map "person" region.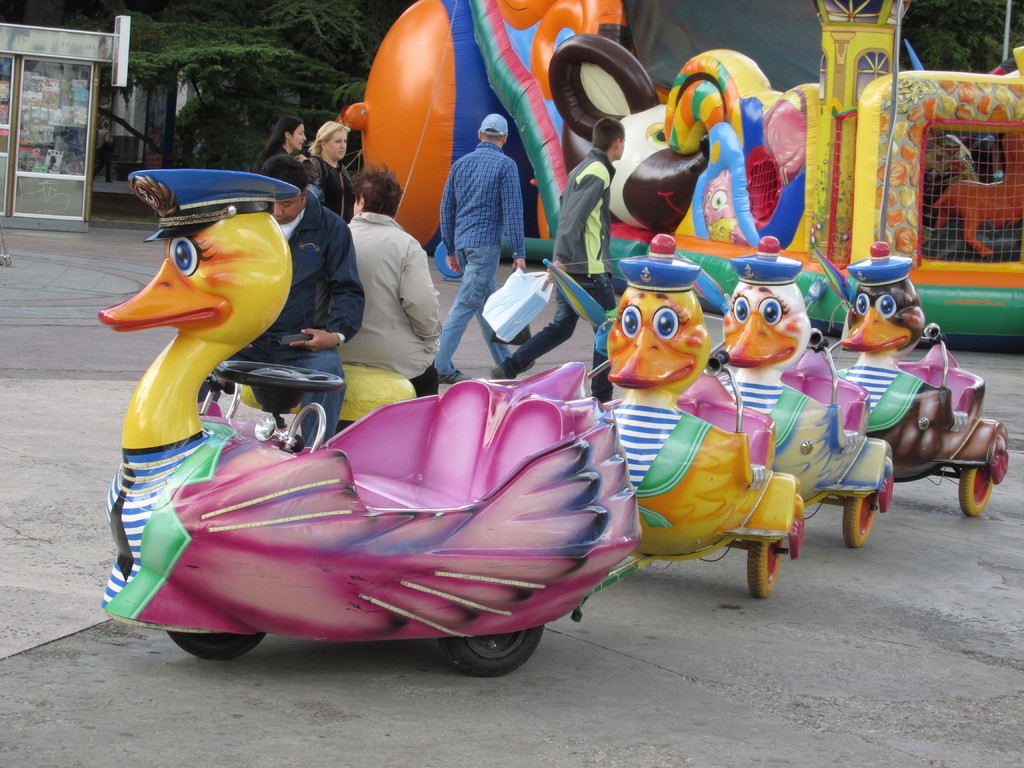
Mapped to Rect(327, 166, 446, 410).
